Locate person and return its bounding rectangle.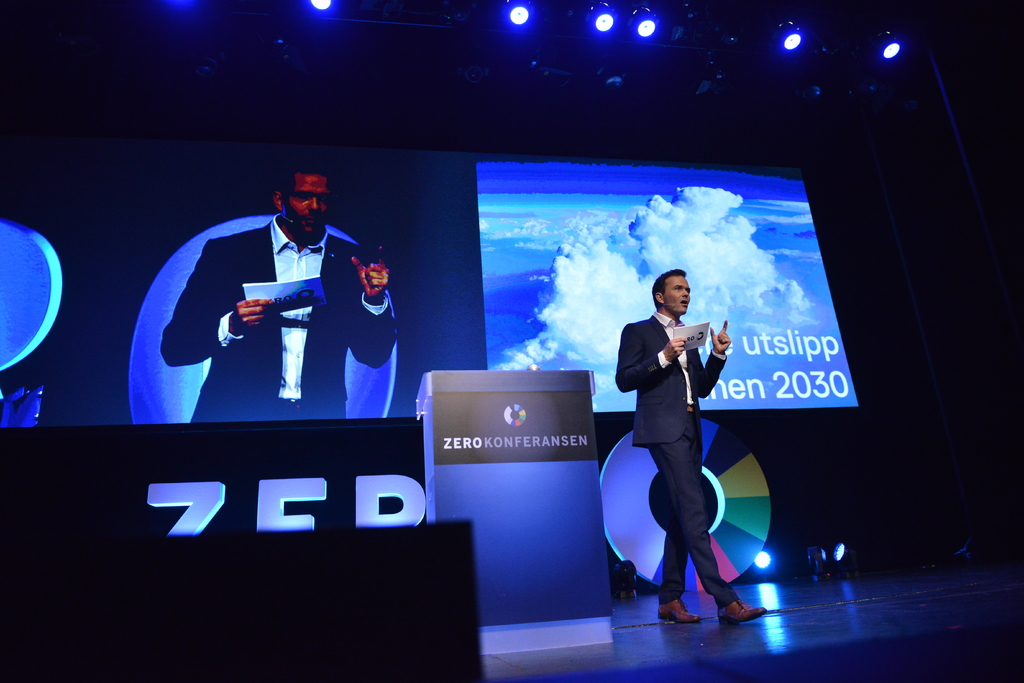
x1=617 y1=243 x2=746 y2=626.
